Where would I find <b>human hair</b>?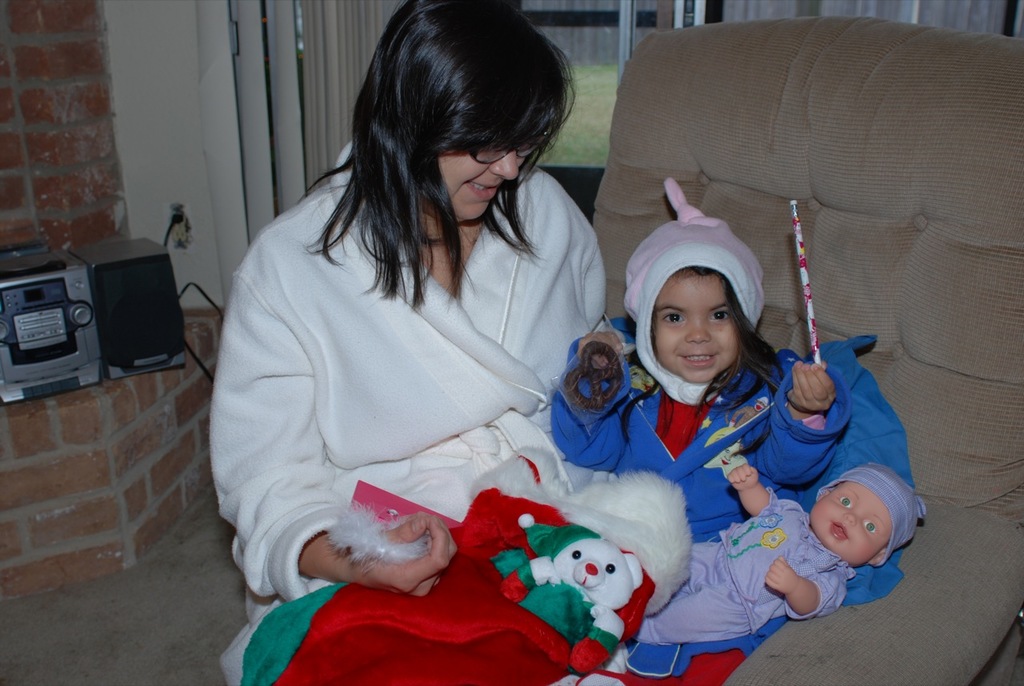
At 678, 264, 786, 461.
